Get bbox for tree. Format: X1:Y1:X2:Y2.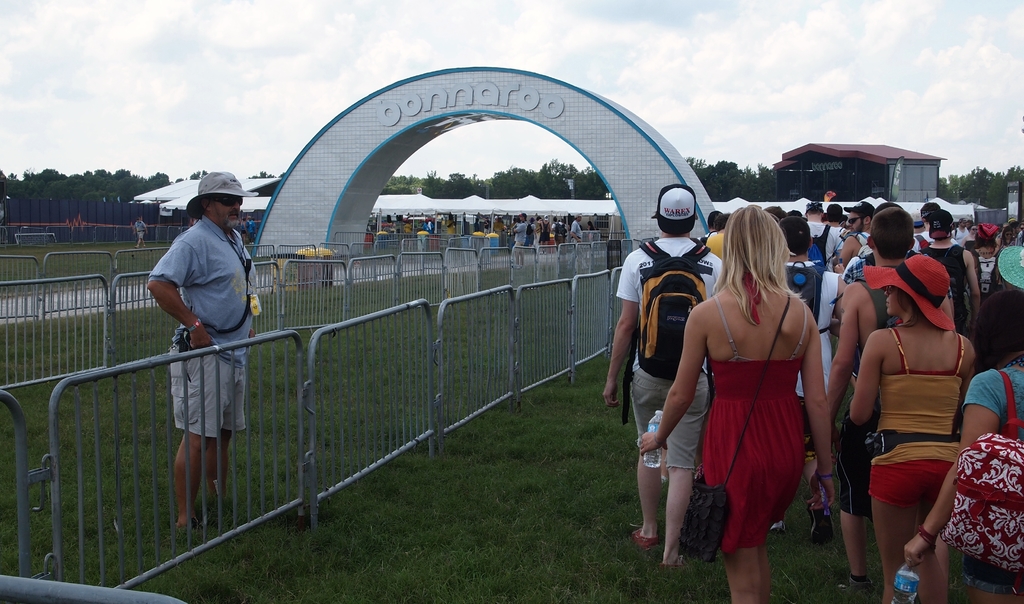
131:167:173:212.
